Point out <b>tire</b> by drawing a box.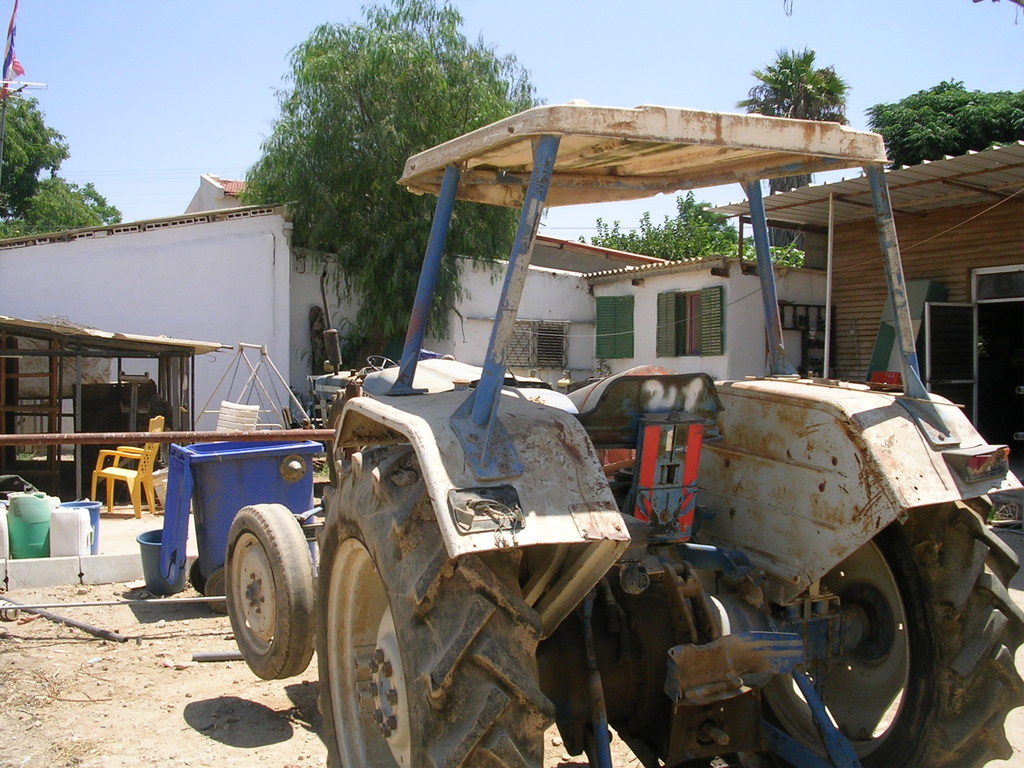
pyautogui.locateOnScreen(209, 569, 226, 613).
